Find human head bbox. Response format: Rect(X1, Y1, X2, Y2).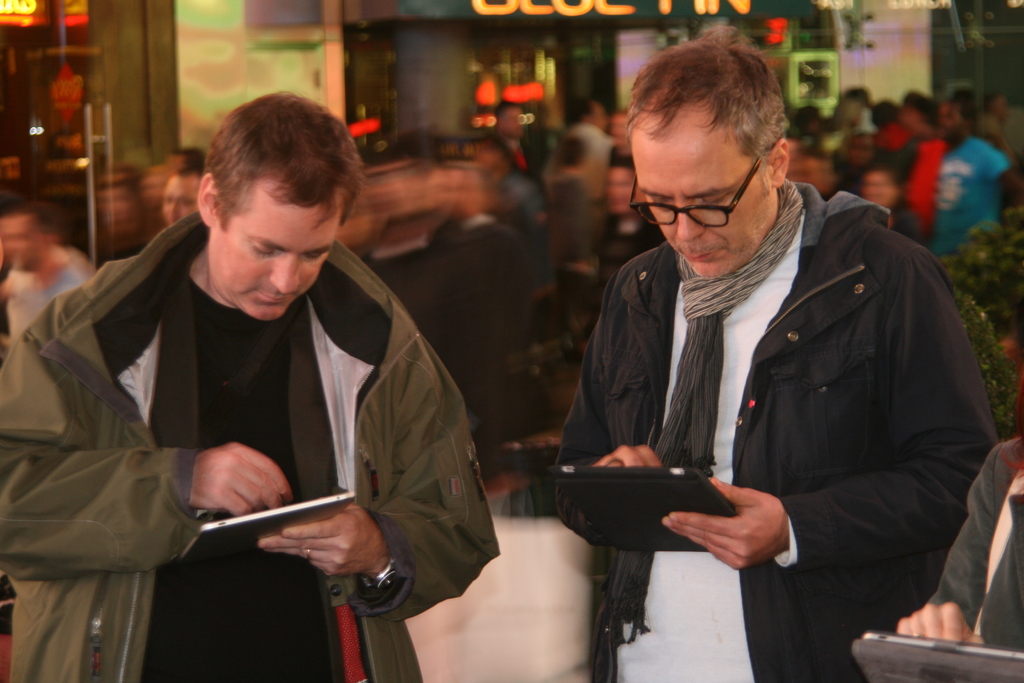
Rect(624, 59, 794, 280).
